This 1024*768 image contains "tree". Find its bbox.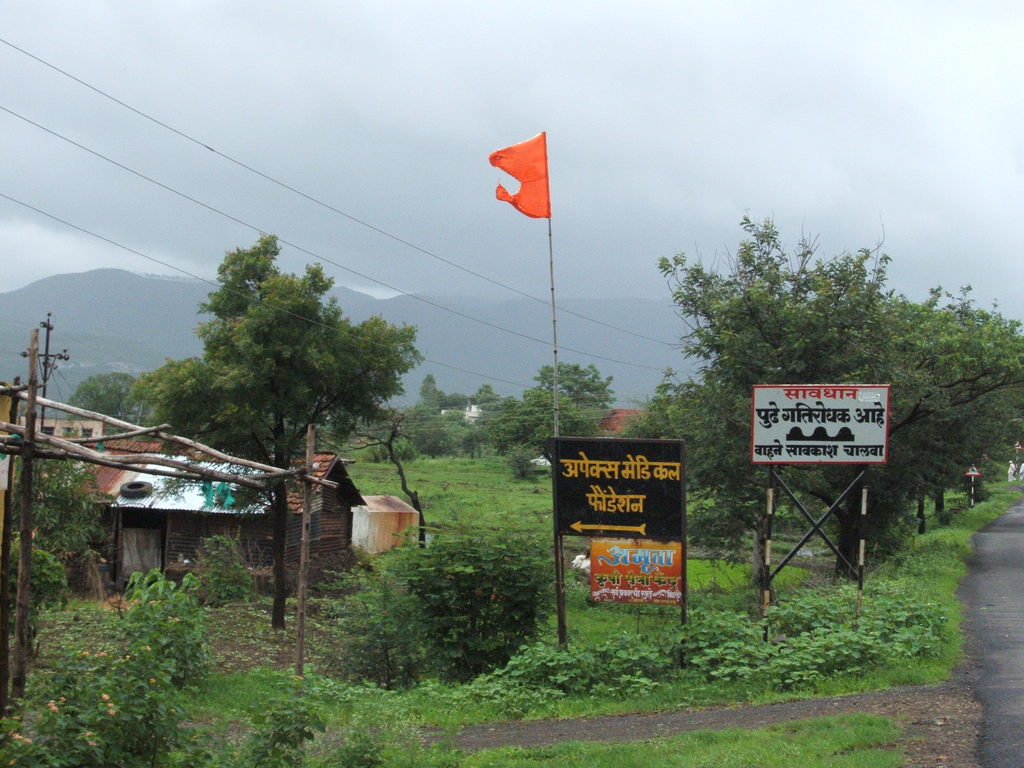
<box>107,230,432,643</box>.
